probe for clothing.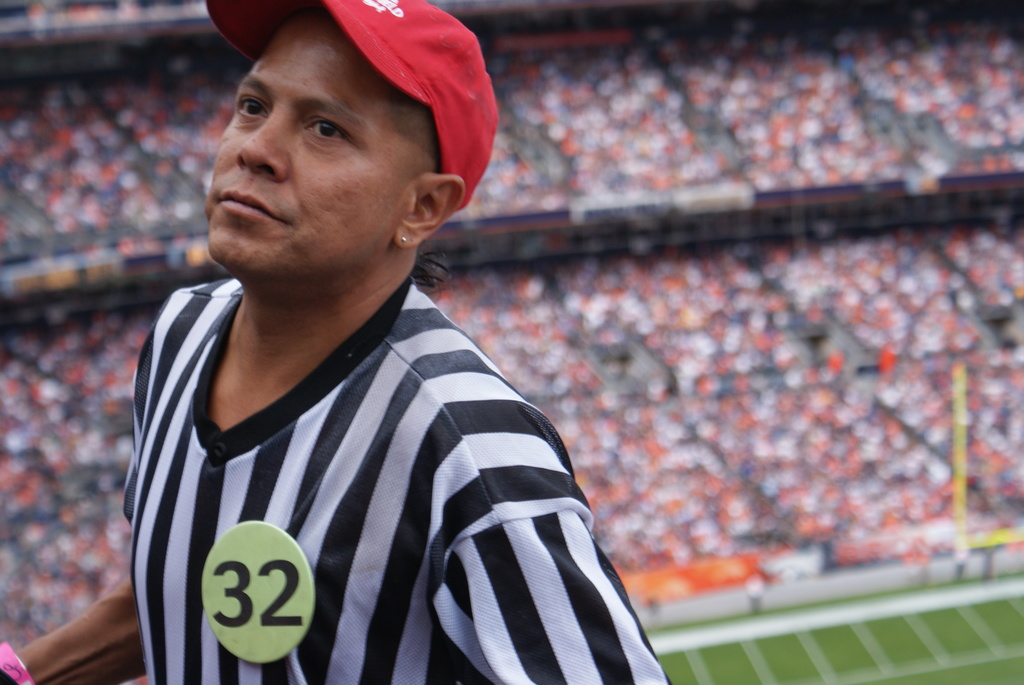
Probe result: locate(121, 278, 669, 684).
